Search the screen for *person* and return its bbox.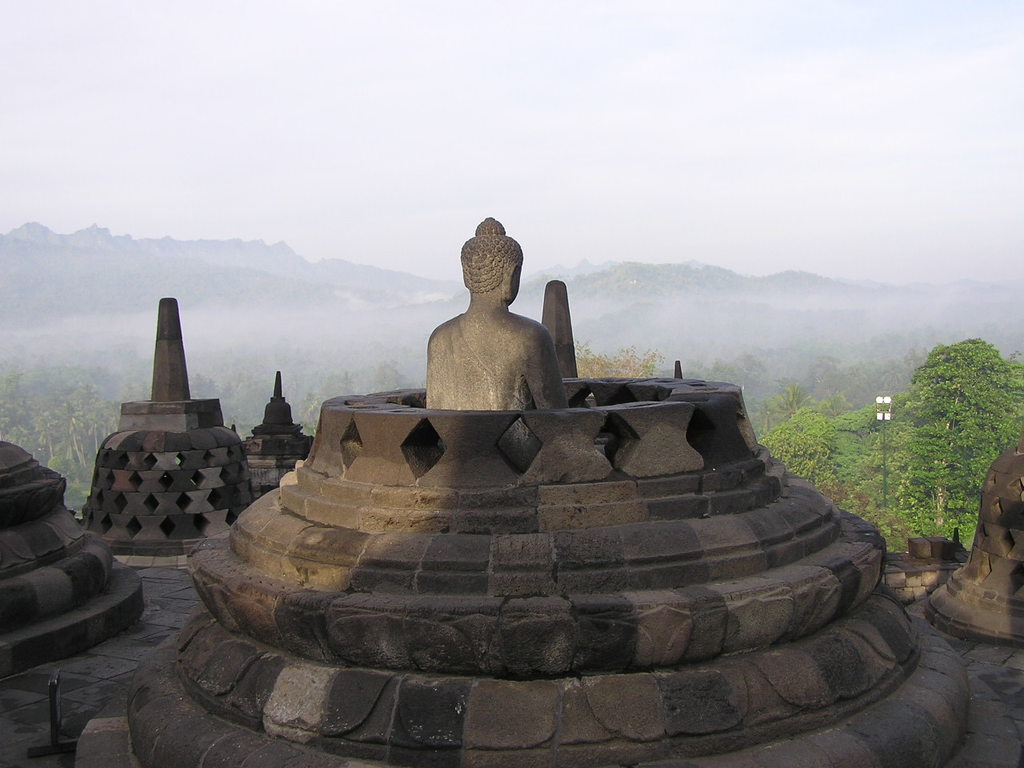
Found: Rect(403, 215, 574, 444).
